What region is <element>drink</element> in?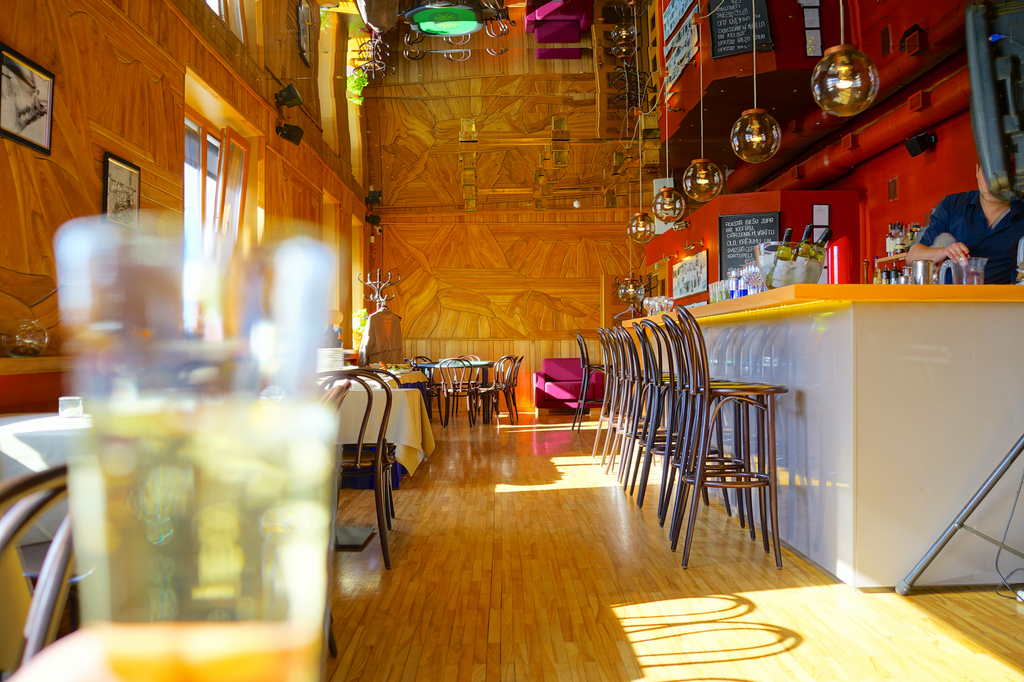
locate(728, 289, 738, 302).
